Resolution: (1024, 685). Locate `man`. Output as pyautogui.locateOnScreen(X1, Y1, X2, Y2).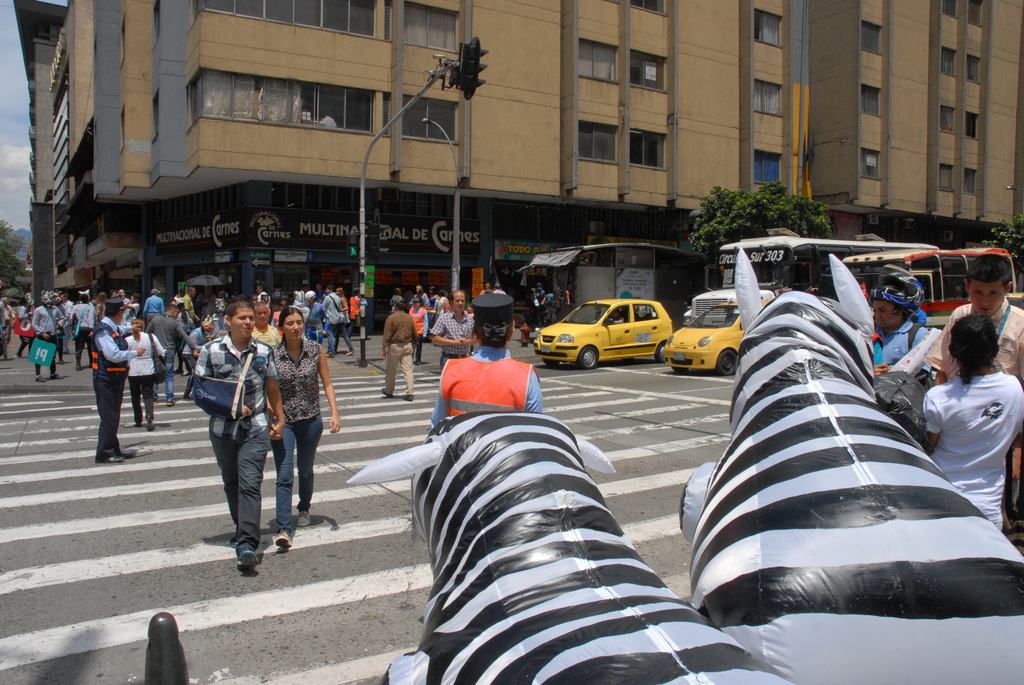
pyautogui.locateOnScreen(378, 299, 416, 401).
